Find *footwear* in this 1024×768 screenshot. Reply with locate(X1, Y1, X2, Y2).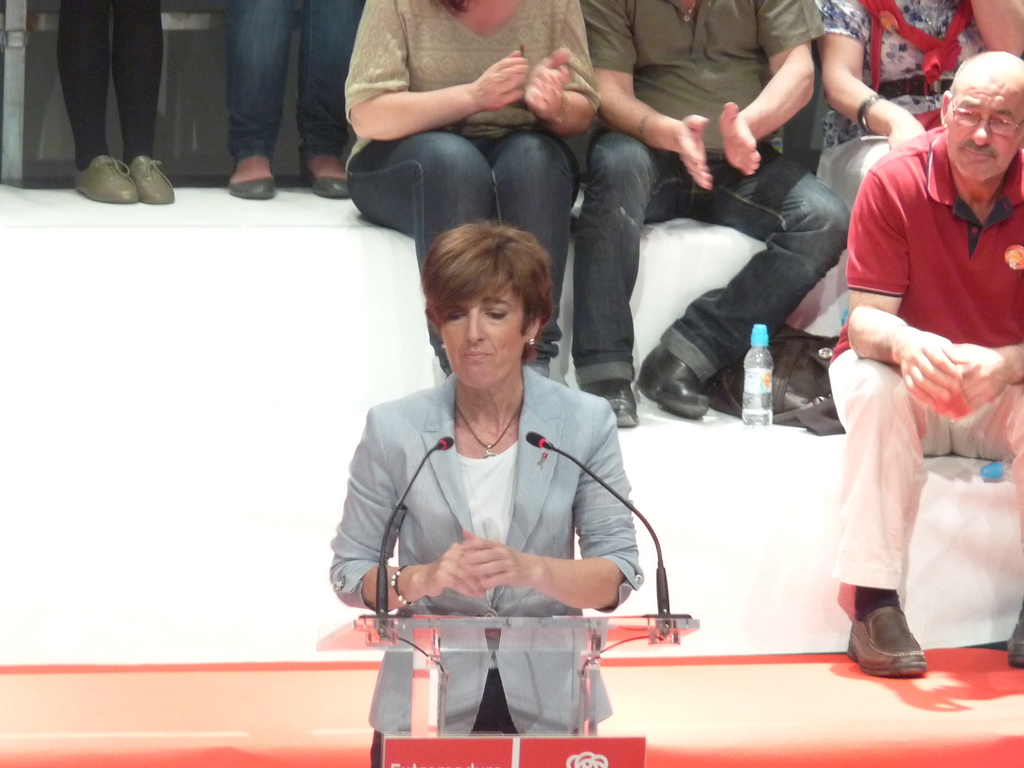
locate(131, 154, 179, 204).
